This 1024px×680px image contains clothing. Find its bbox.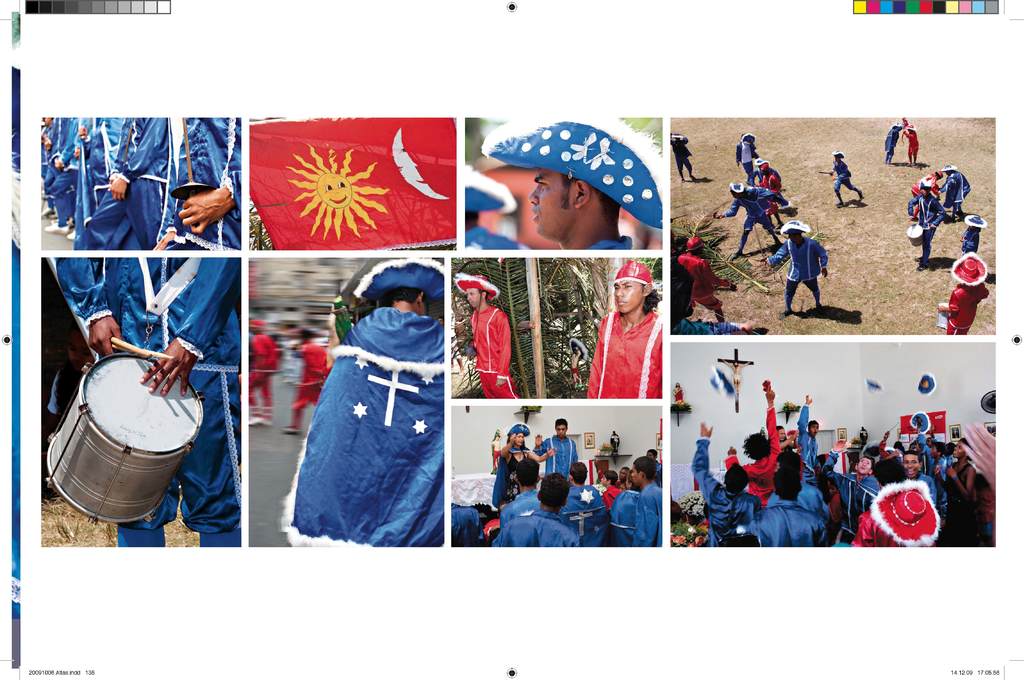
region(248, 116, 466, 245).
